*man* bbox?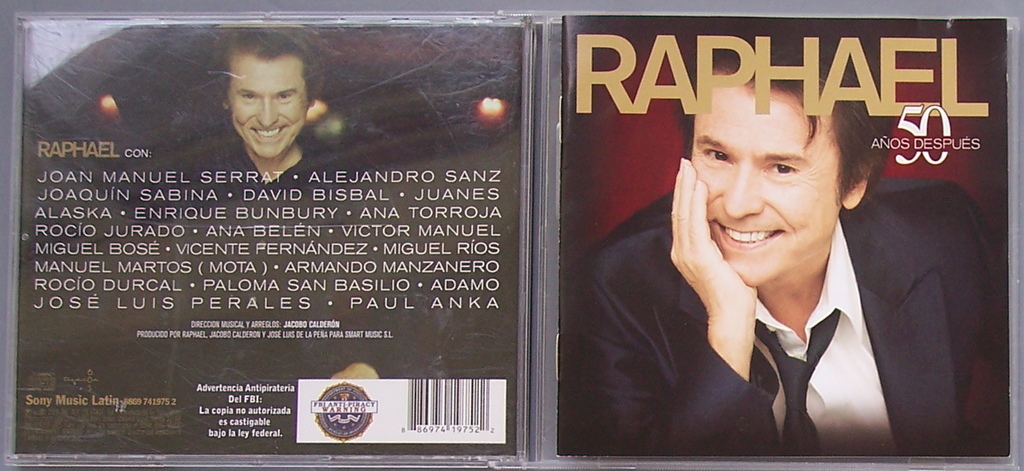
627:69:975:461
